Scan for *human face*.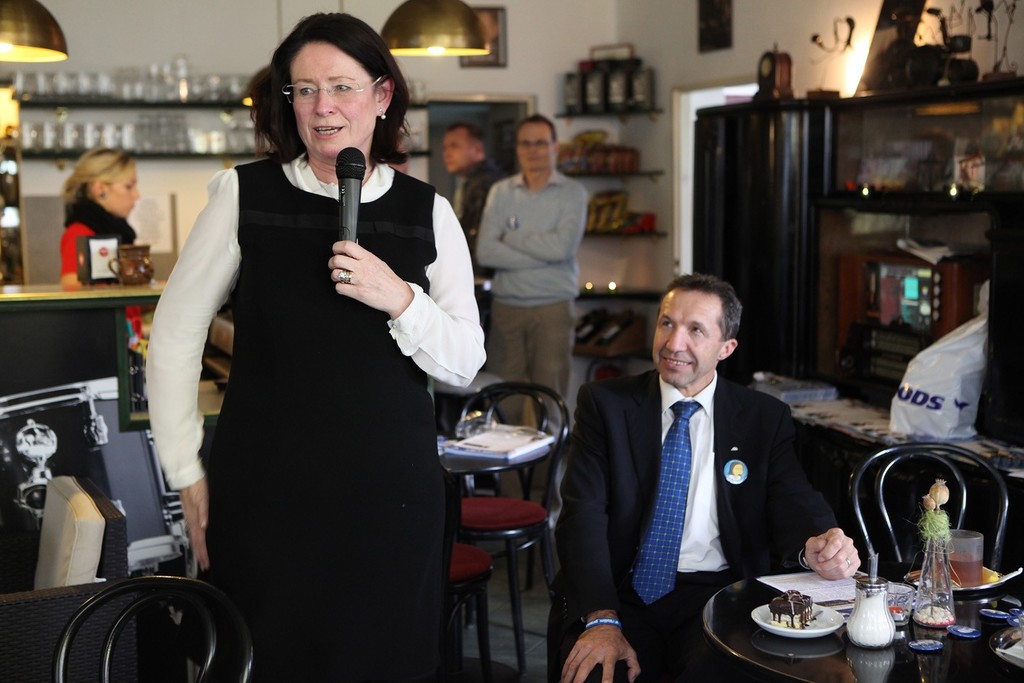
Scan result: <box>102,173,139,223</box>.
